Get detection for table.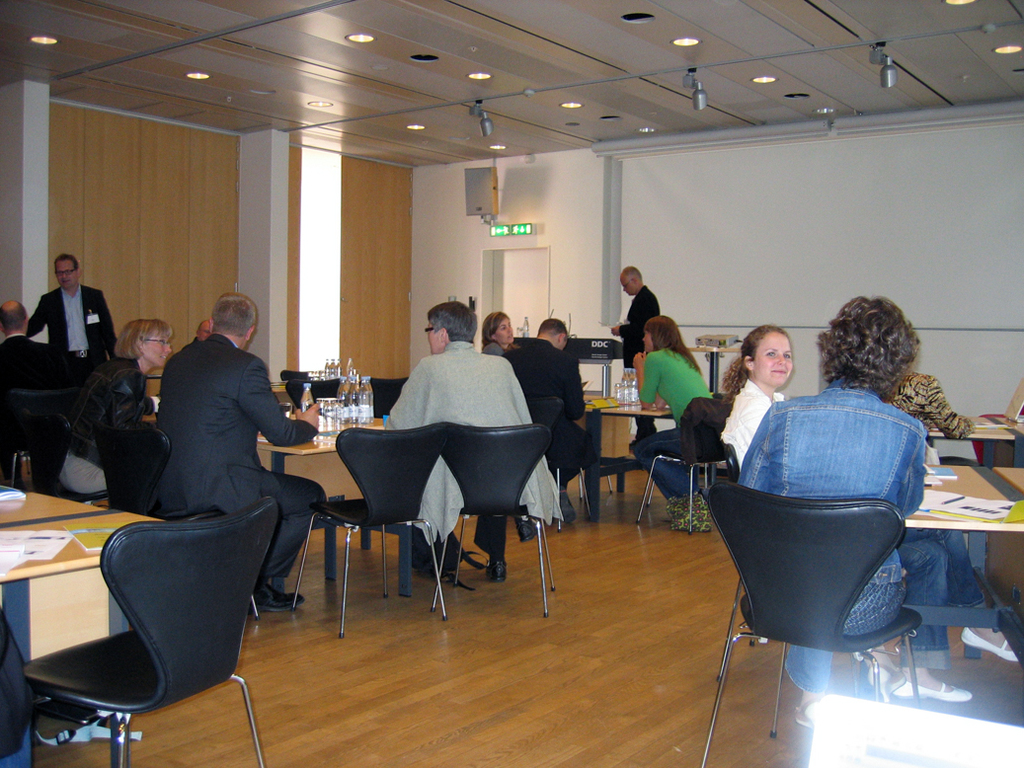
Detection: left=906, top=469, right=1023, bottom=536.
